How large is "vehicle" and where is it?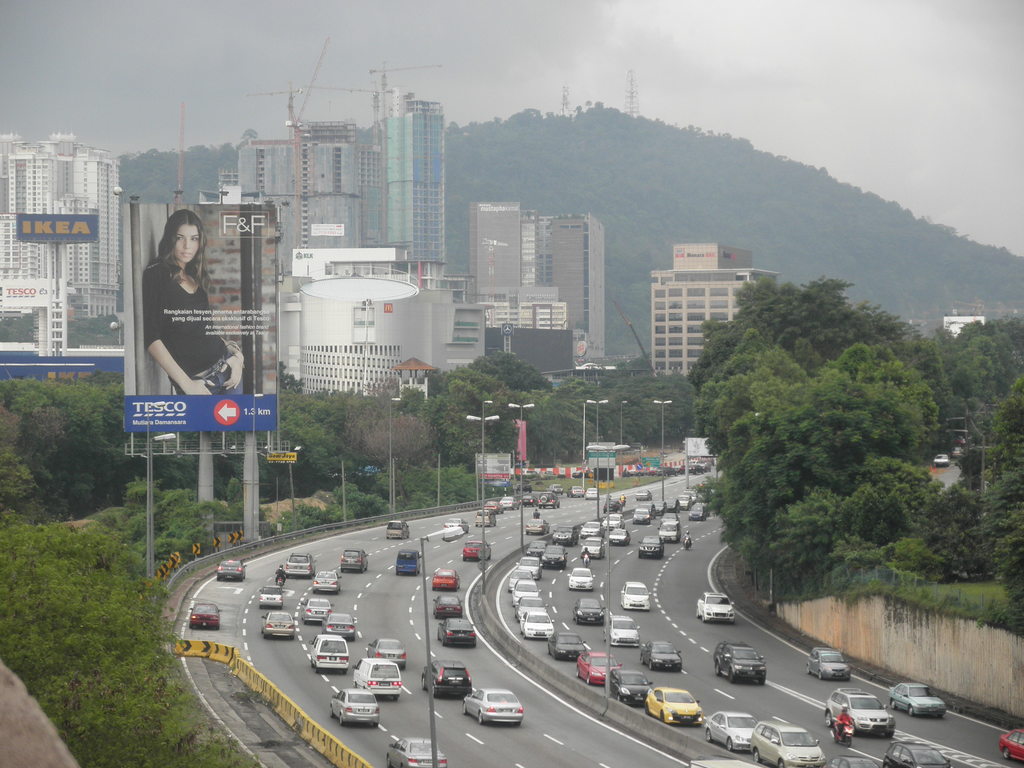
Bounding box: l=632, t=504, r=652, b=525.
